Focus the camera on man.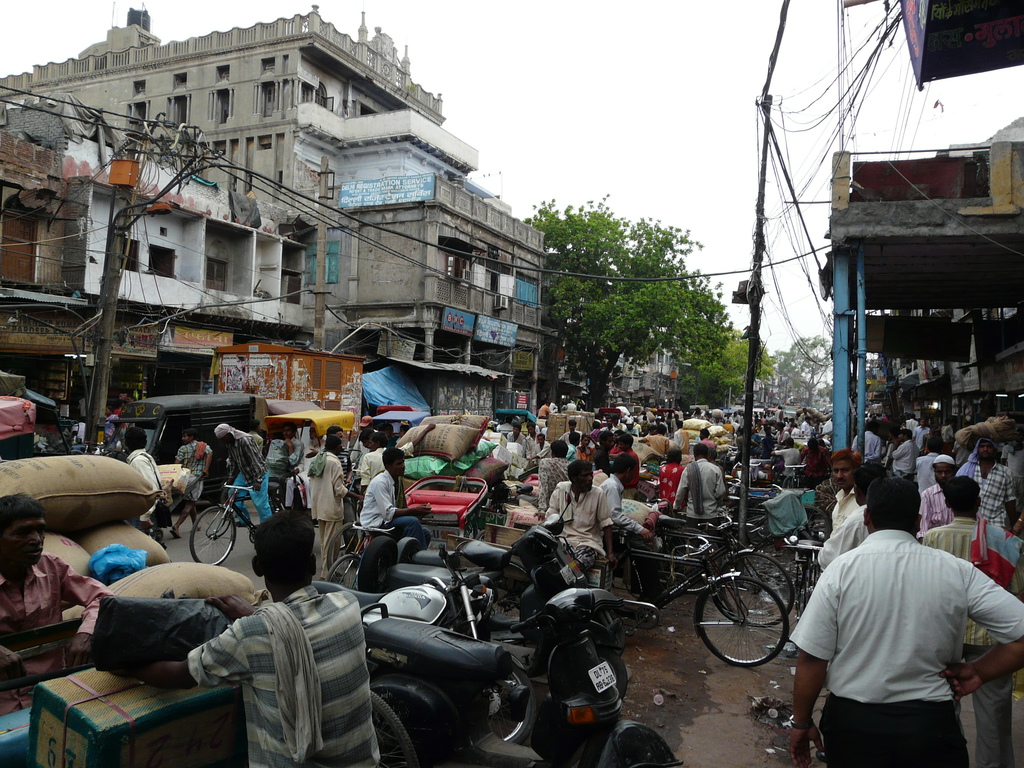
Focus region: [0,490,112,715].
